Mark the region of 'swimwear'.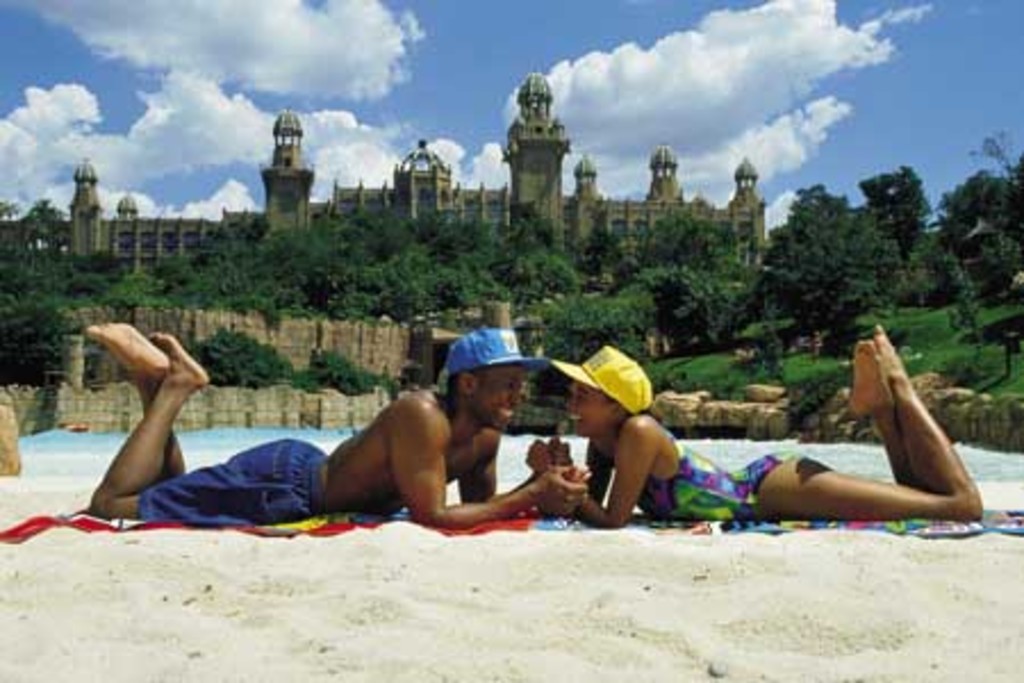
Region: BBox(621, 426, 835, 521).
